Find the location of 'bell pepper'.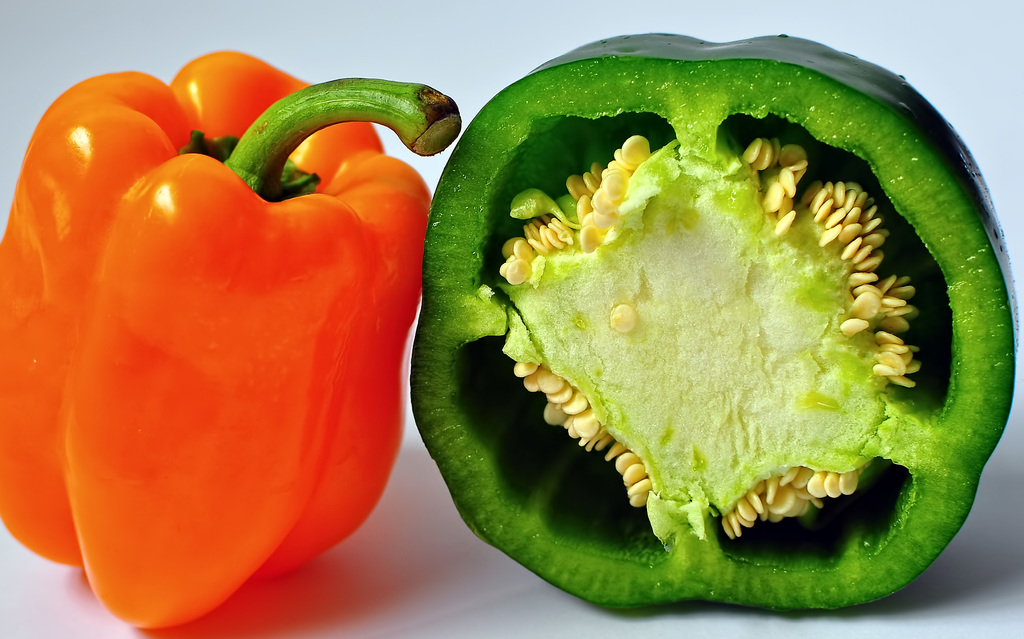
Location: BBox(0, 49, 465, 624).
